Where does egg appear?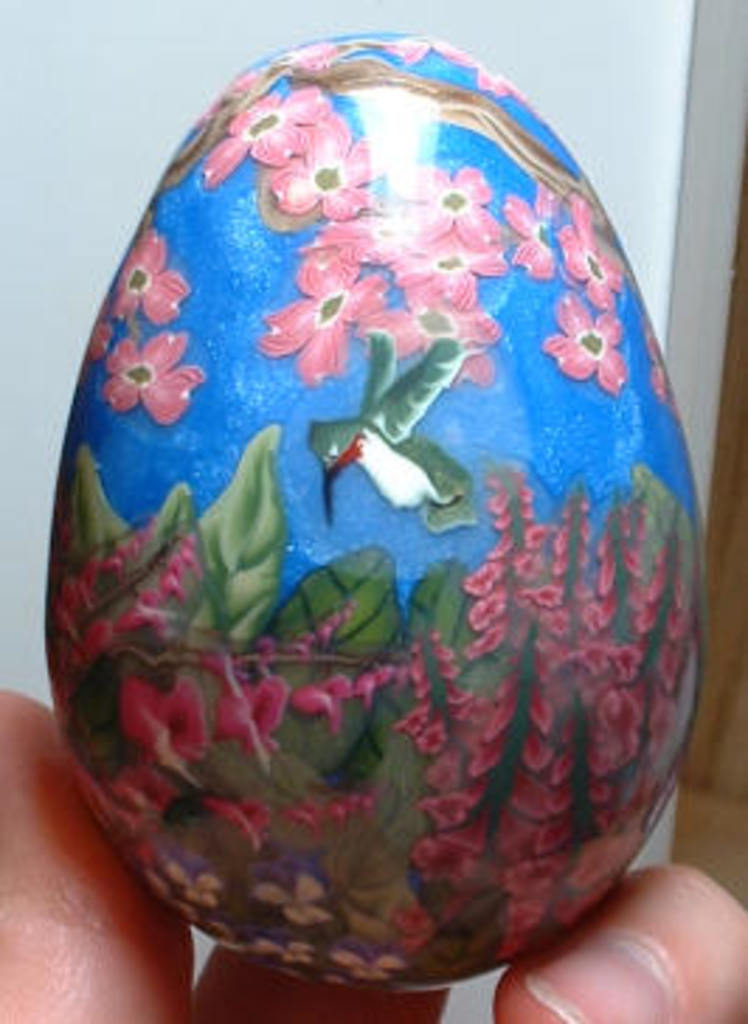
Appears at l=48, t=28, r=711, b=990.
